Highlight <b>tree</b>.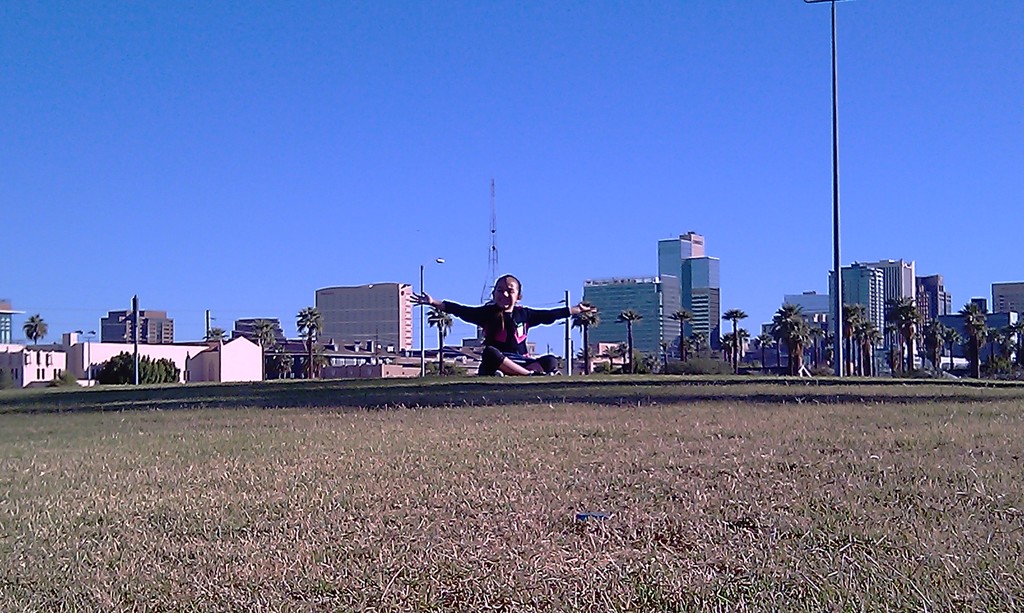
Highlighted region: BBox(577, 337, 593, 373).
